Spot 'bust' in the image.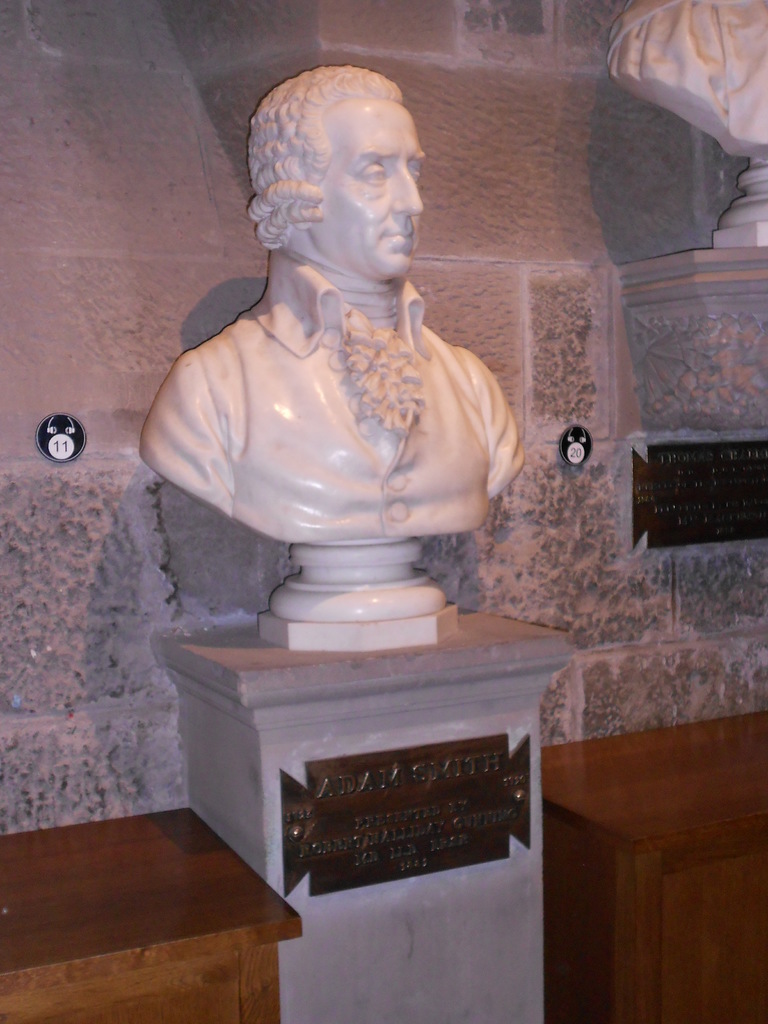
'bust' found at (x1=599, y1=0, x2=767, y2=164).
